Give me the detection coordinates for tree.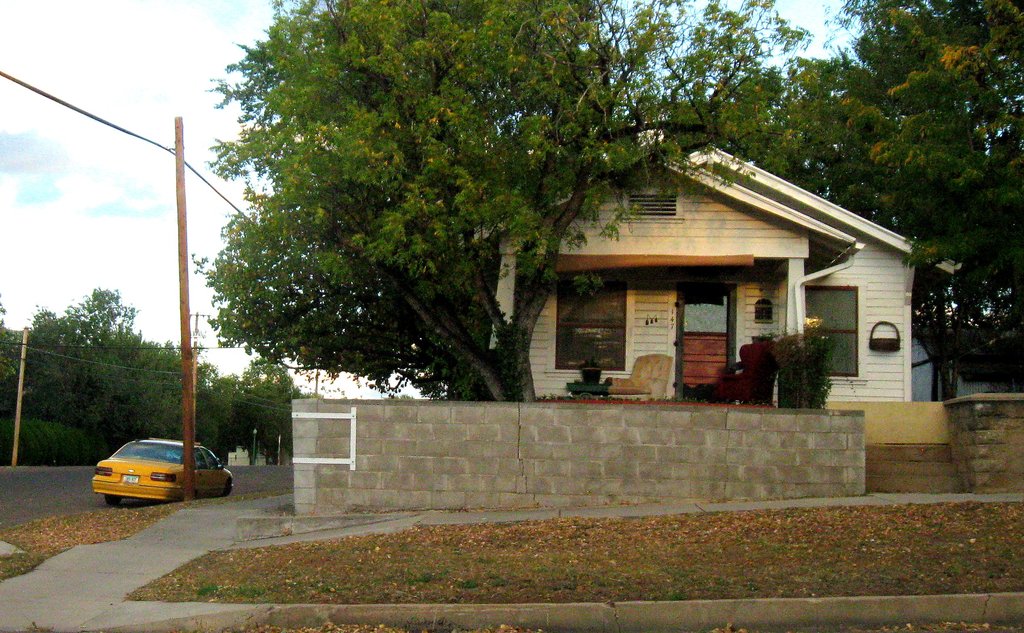
region(0, 283, 221, 462).
